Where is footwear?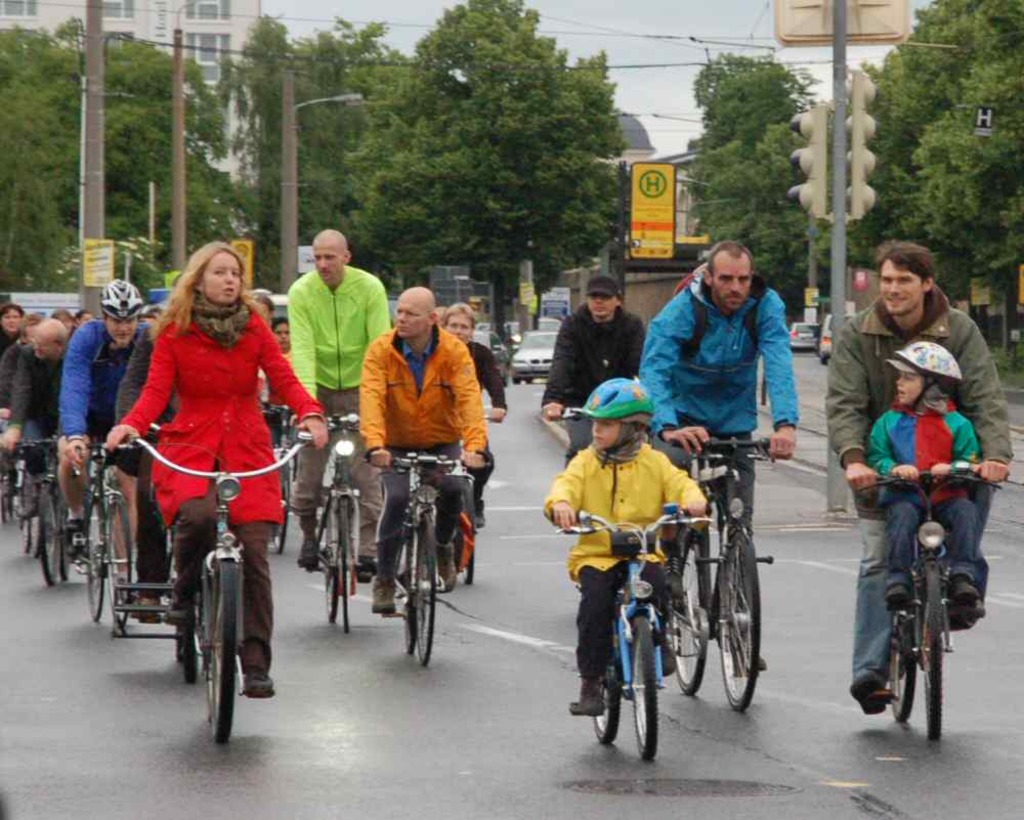
662/640/675/673.
